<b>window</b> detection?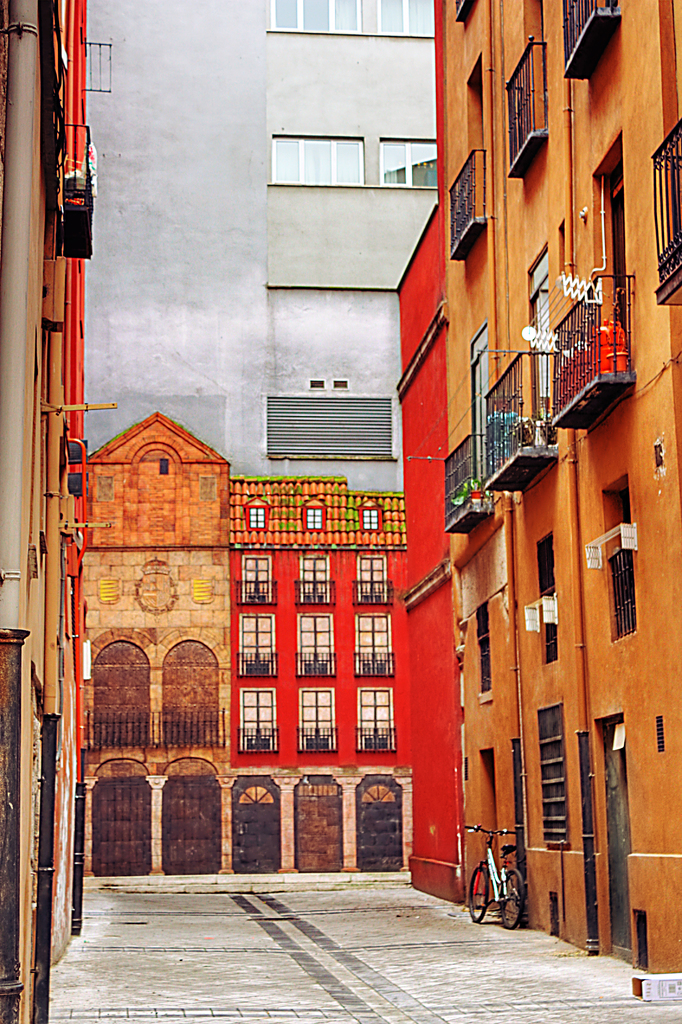
box(267, 392, 396, 462)
